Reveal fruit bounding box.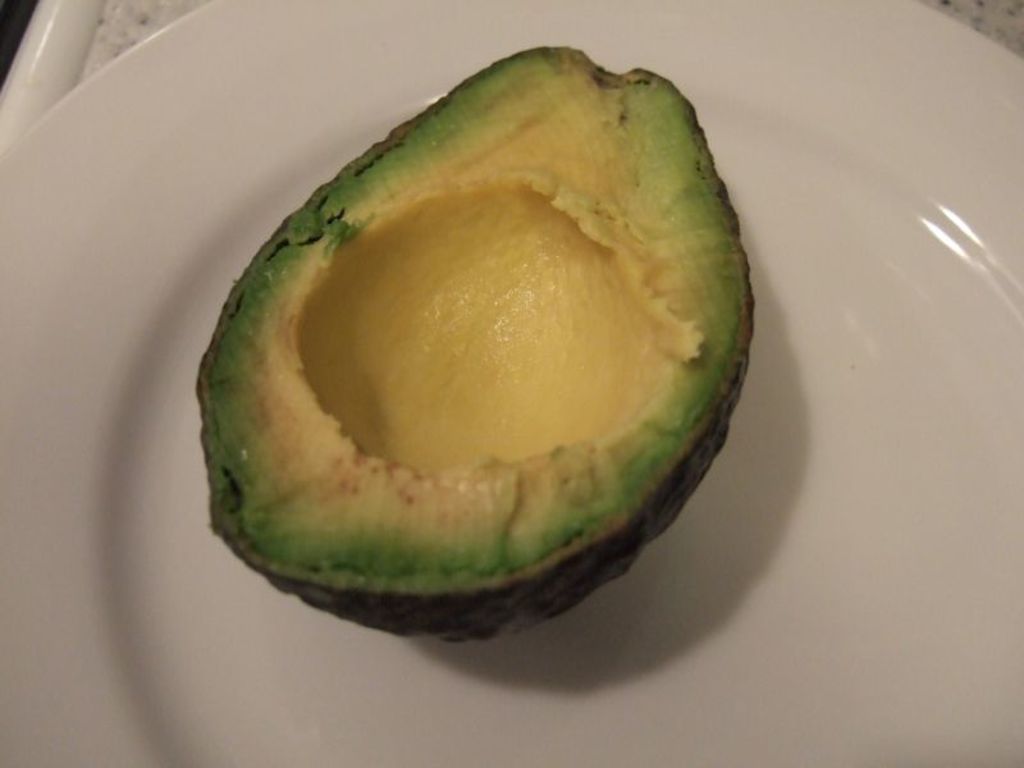
Revealed: x1=189, y1=81, x2=794, y2=709.
